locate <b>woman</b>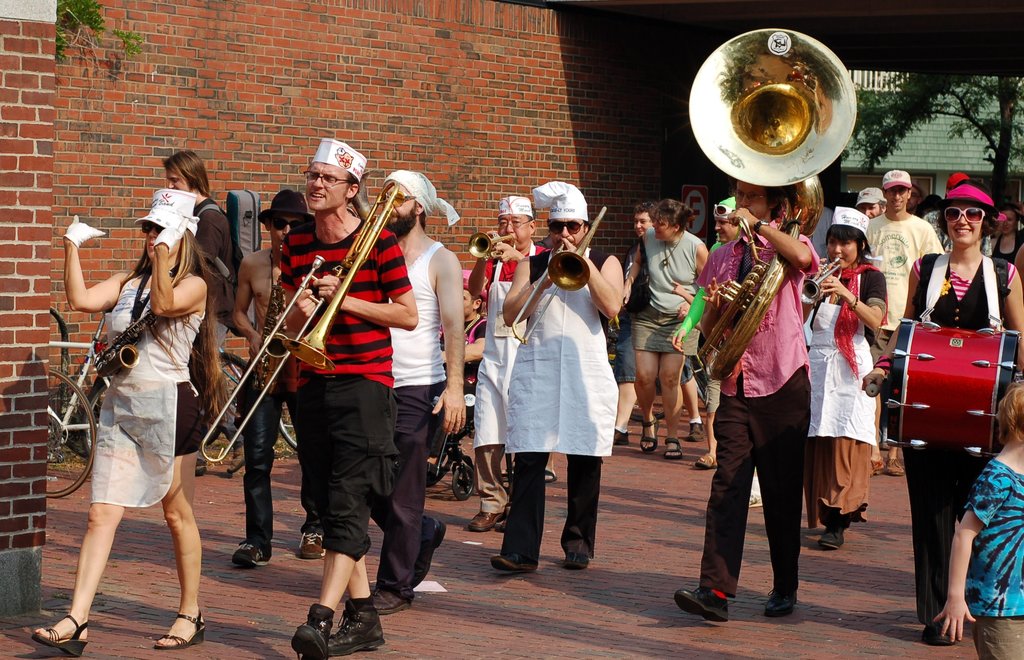
26/186/232/659
